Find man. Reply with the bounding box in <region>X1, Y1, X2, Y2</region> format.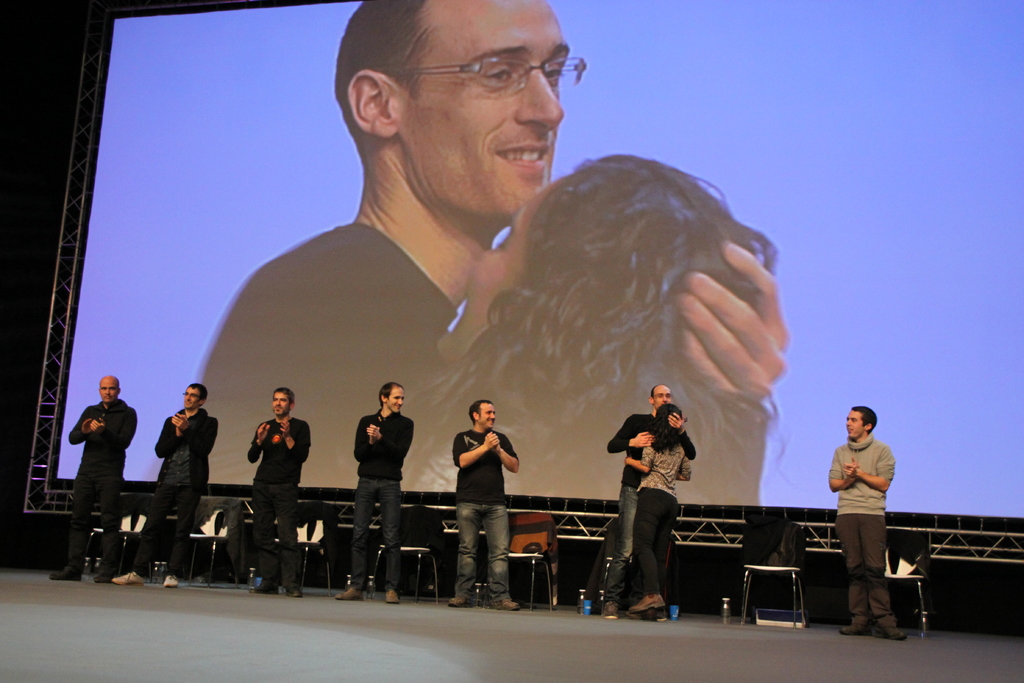
<region>248, 384, 312, 598</region>.
